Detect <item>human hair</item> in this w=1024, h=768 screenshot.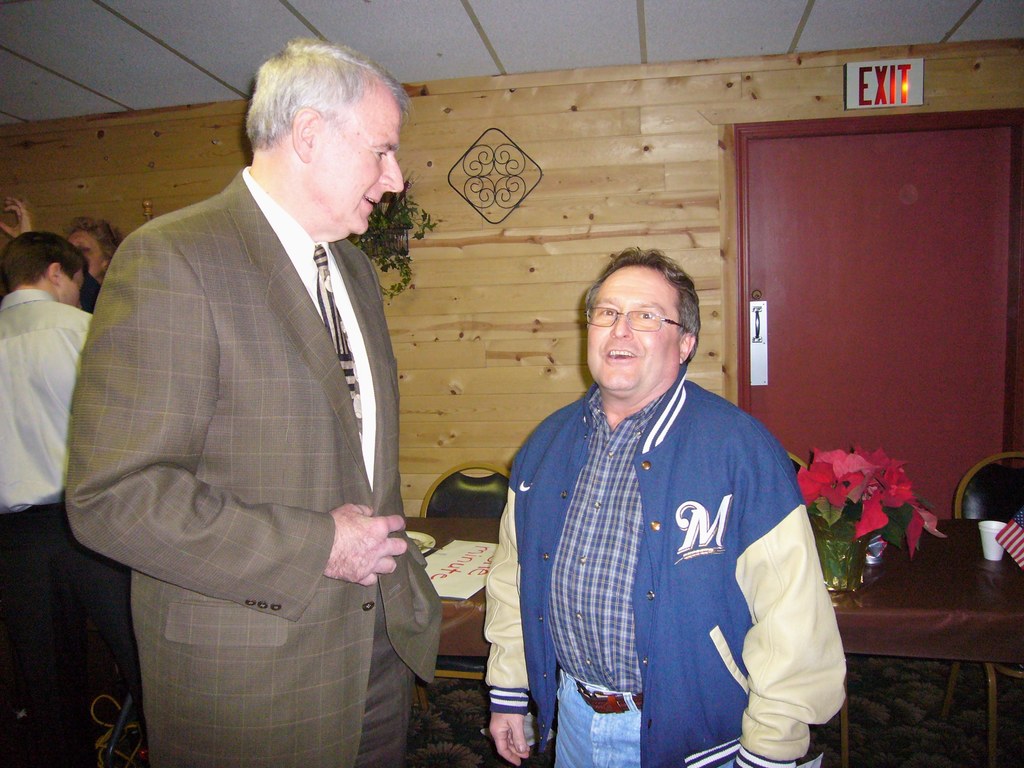
Detection: 58,213,121,264.
